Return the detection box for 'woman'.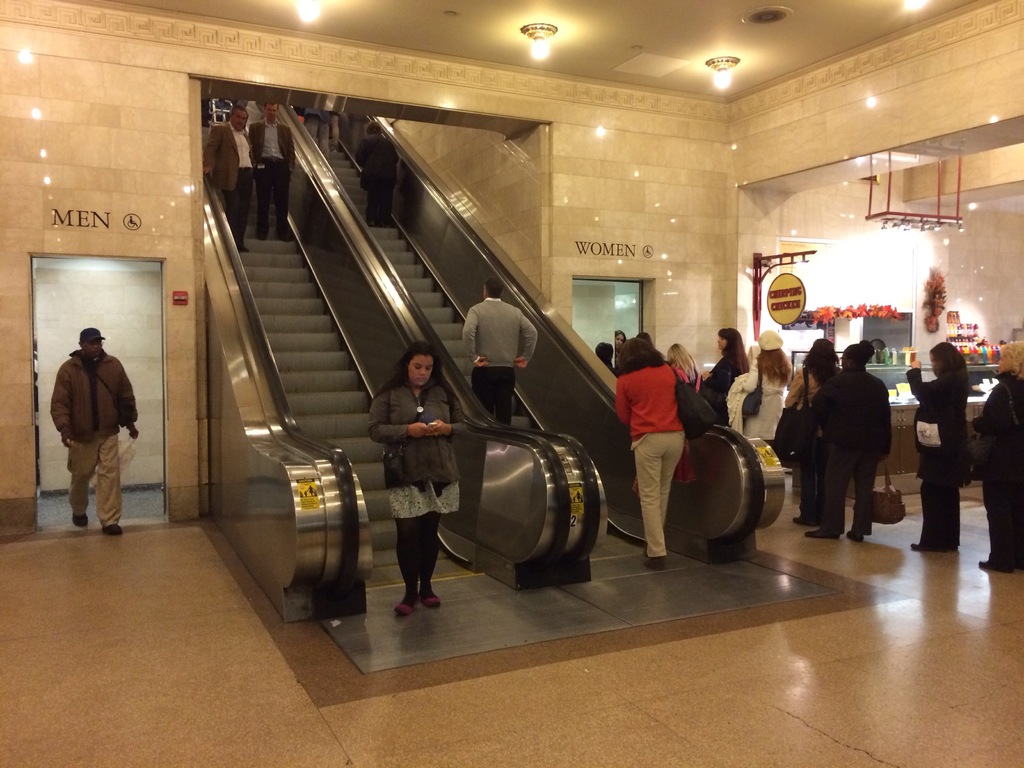
668,346,700,378.
